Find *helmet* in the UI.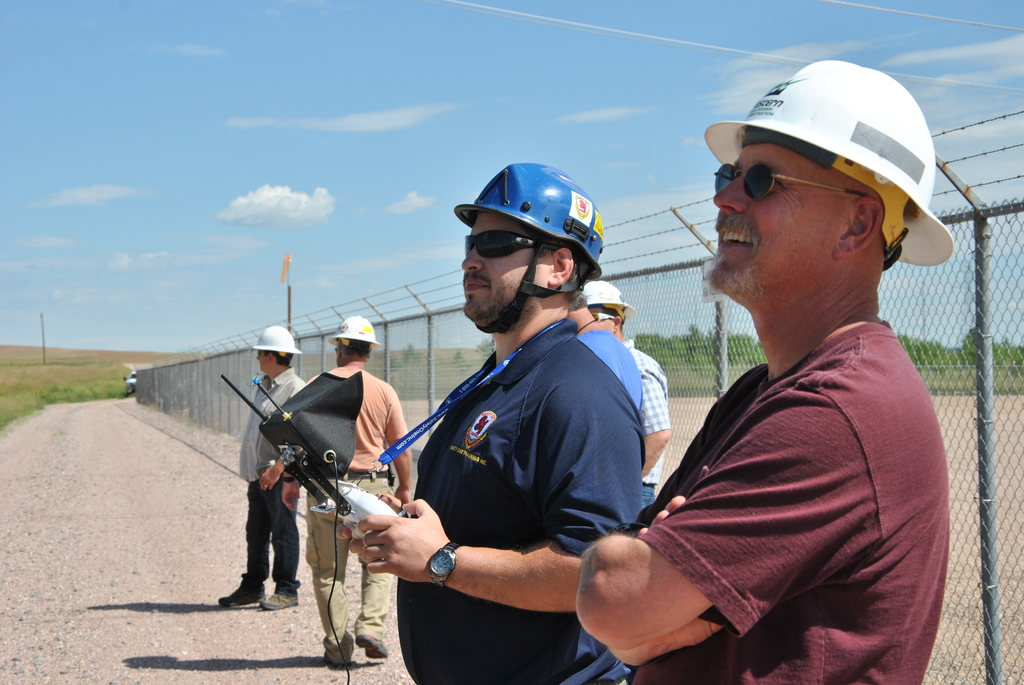
UI element at <box>583,279,638,316</box>.
